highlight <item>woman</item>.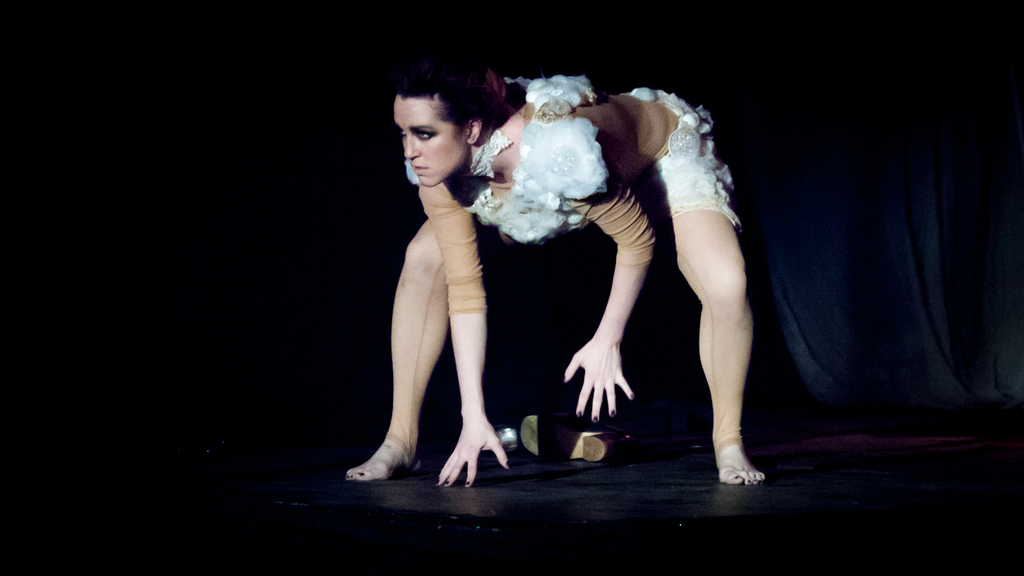
Highlighted region: x1=346, y1=58, x2=765, y2=484.
